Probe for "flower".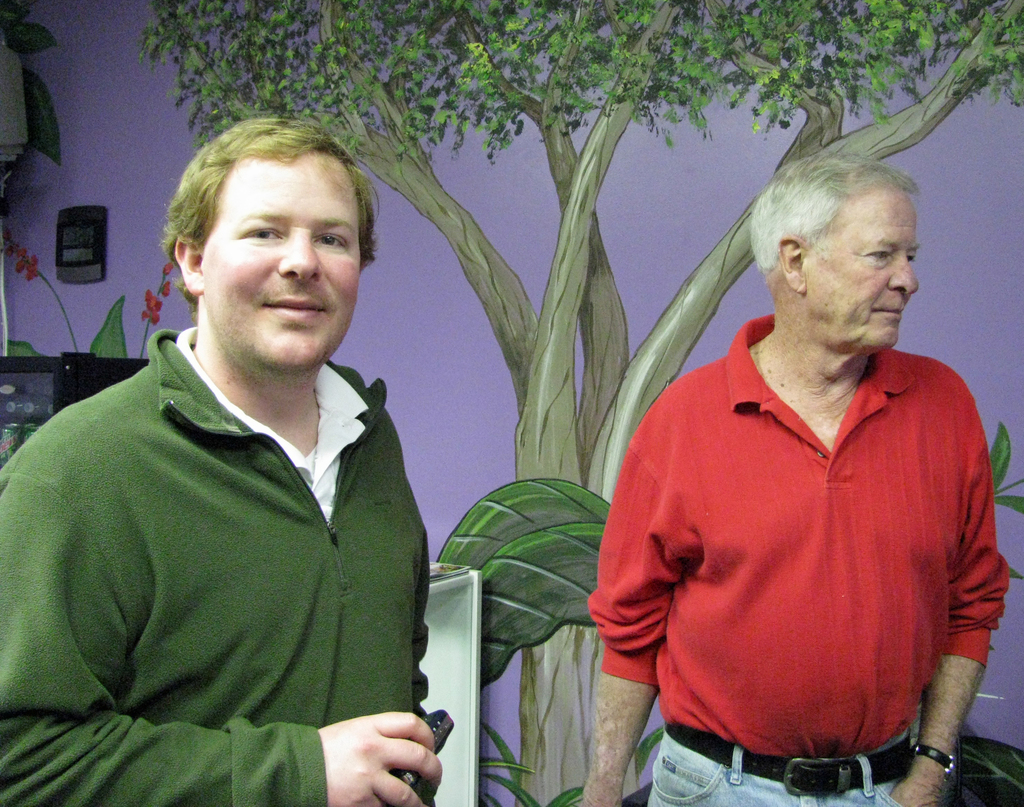
Probe result: (left=161, top=262, right=172, bottom=278).
